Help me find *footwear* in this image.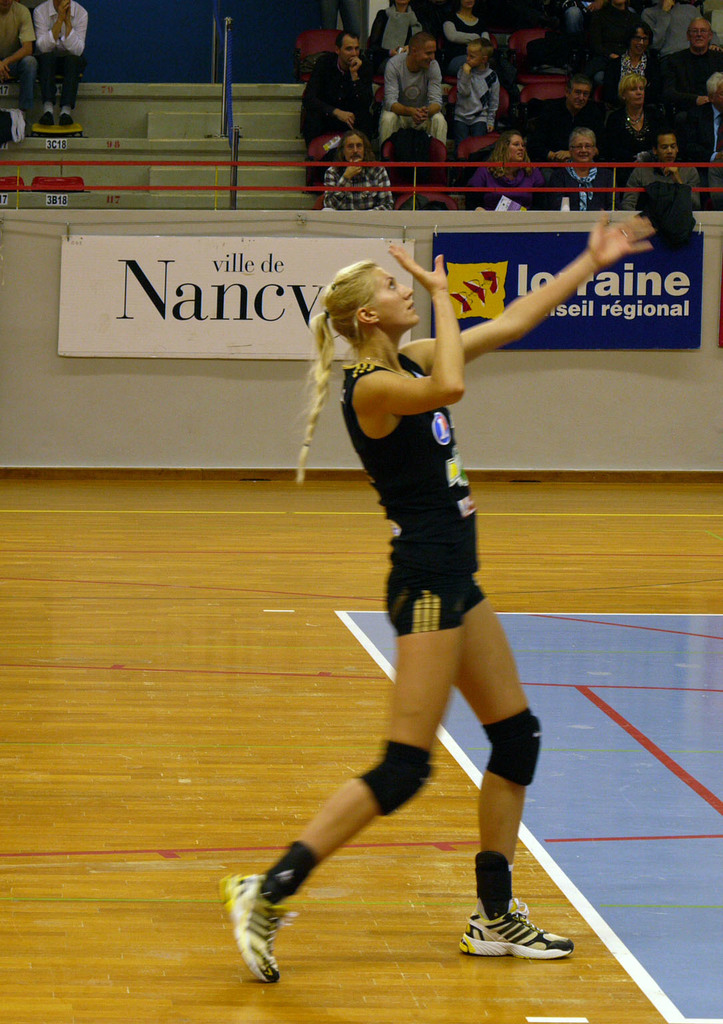
Found it: {"x1": 458, "y1": 895, "x2": 572, "y2": 957}.
